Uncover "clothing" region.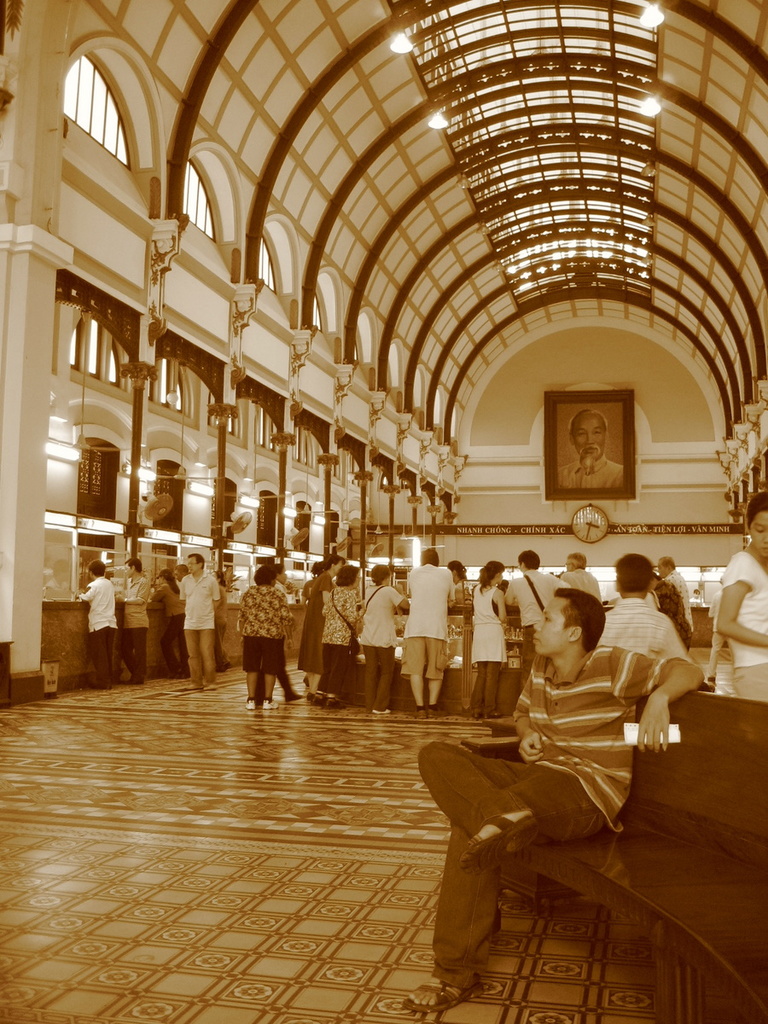
Uncovered: BBox(277, 582, 292, 701).
